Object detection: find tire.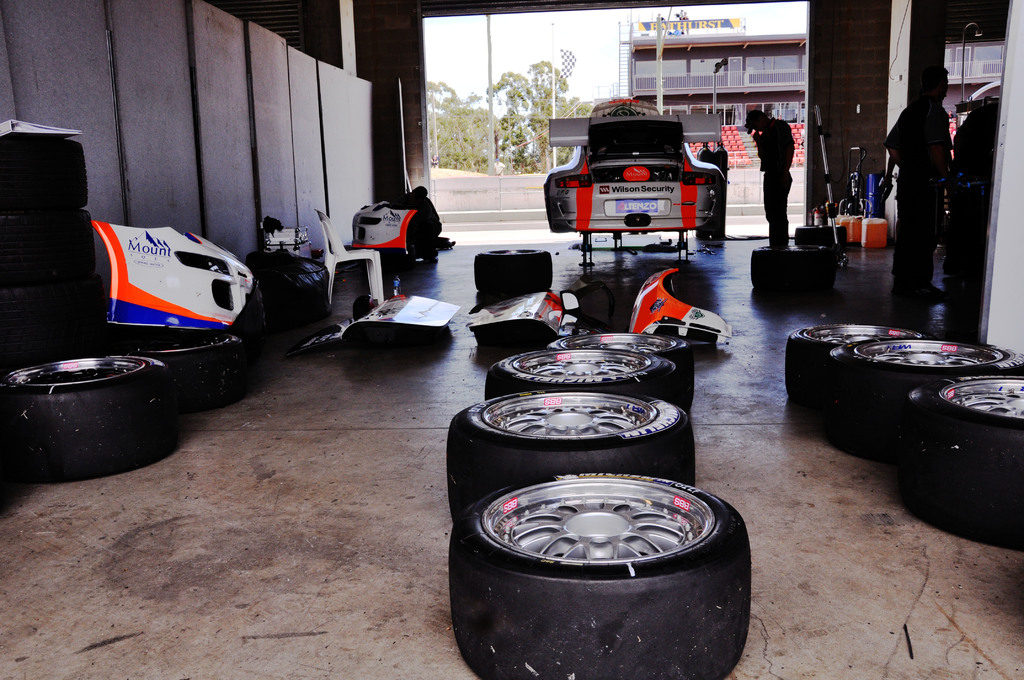
<box>6,357,172,479</box>.
